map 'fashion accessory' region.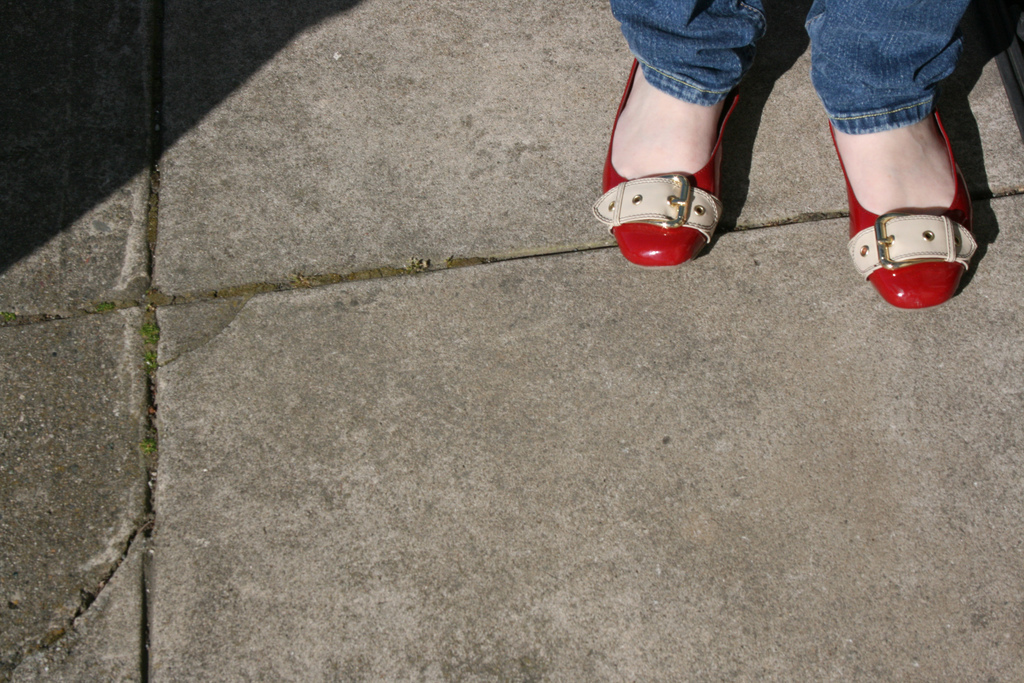
Mapped to 828, 99, 981, 312.
